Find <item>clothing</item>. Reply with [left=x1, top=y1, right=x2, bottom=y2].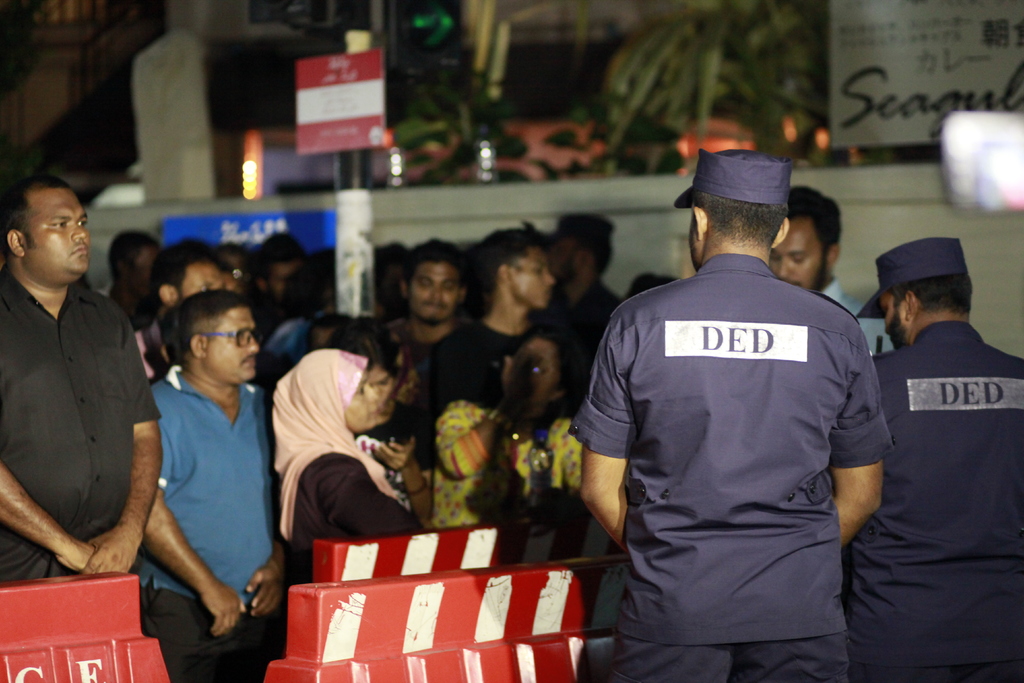
[left=577, top=222, right=908, bottom=646].
